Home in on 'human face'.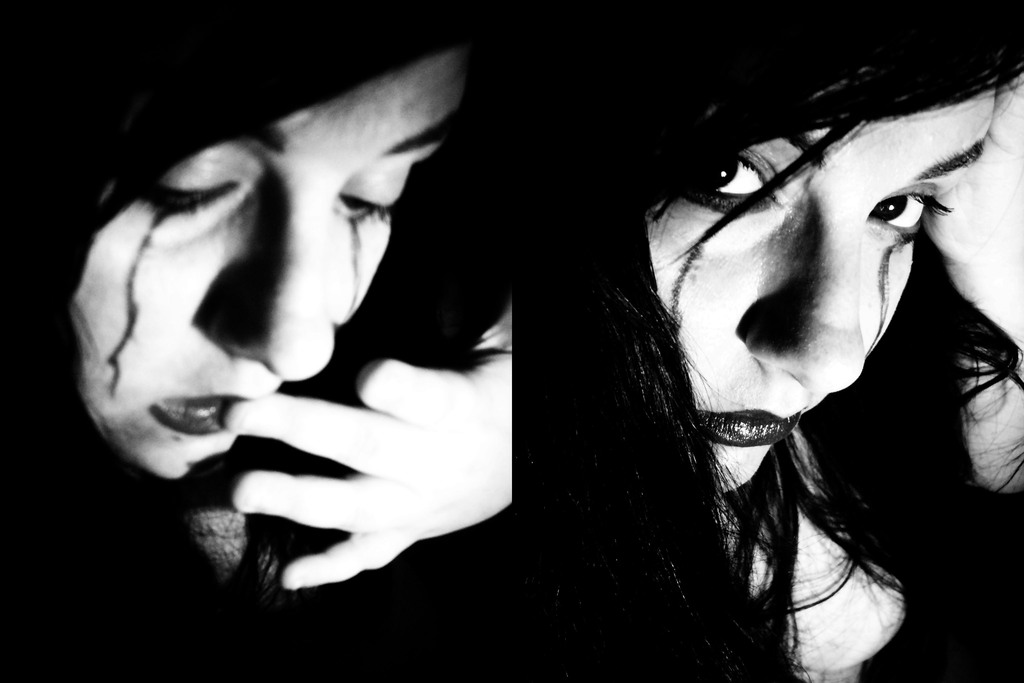
Homed in at 72 58 465 483.
